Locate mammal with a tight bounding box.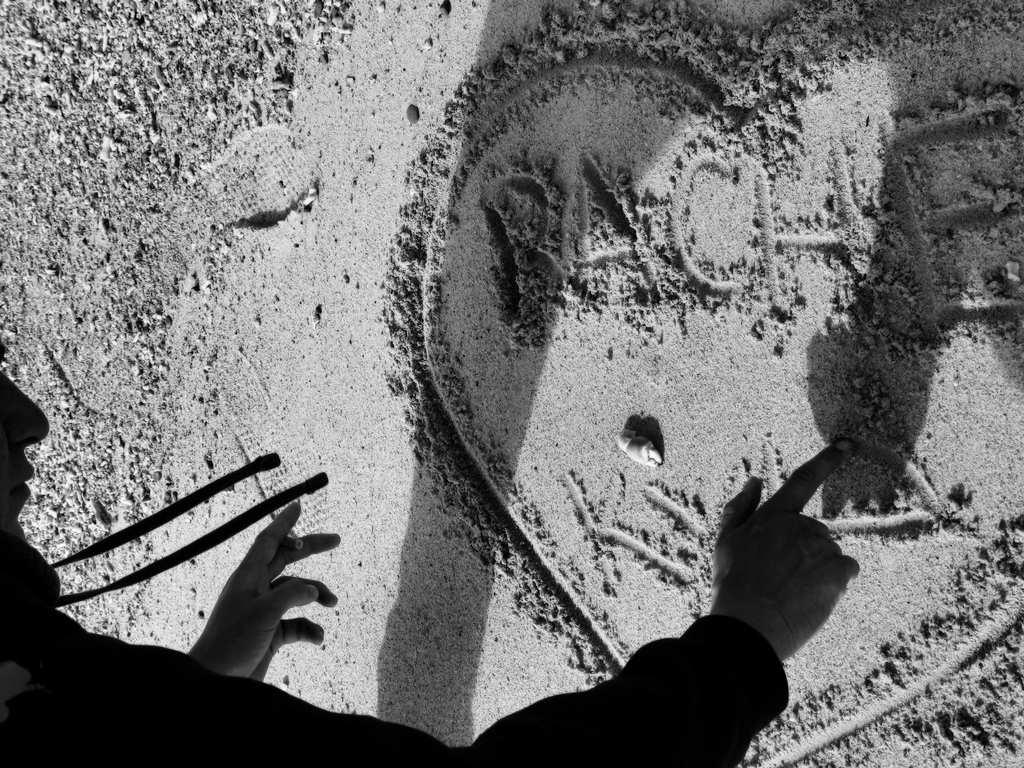
pyautogui.locateOnScreen(0, 324, 836, 767).
